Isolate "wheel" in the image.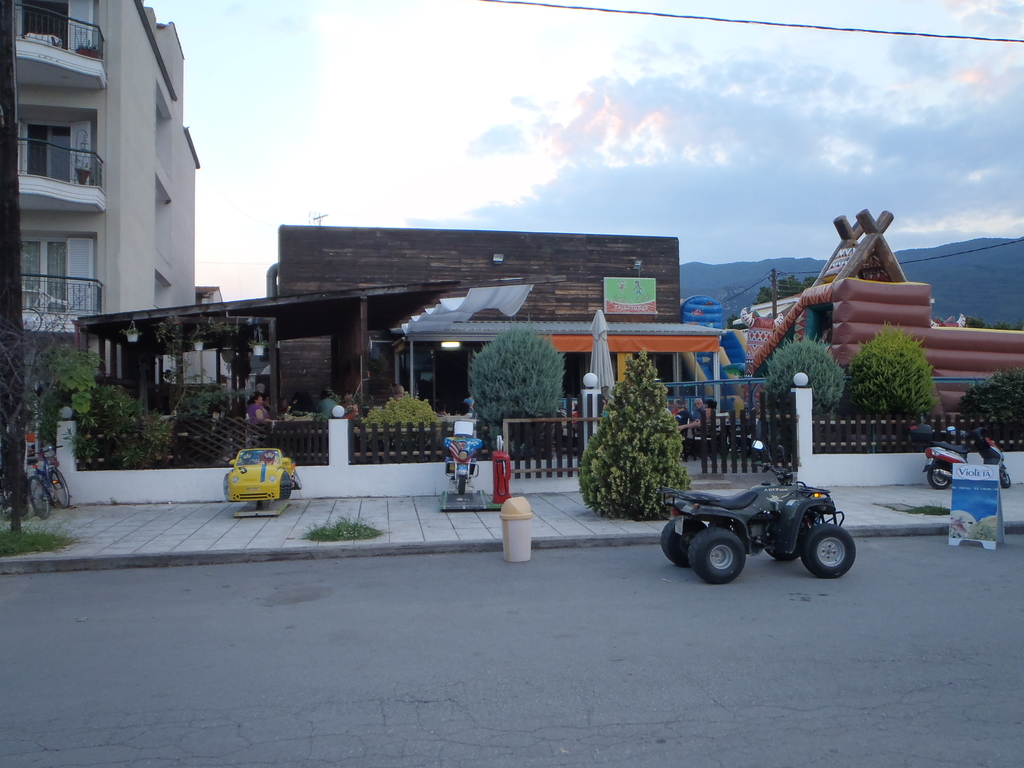
Isolated region: 1000,472,1012,488.
